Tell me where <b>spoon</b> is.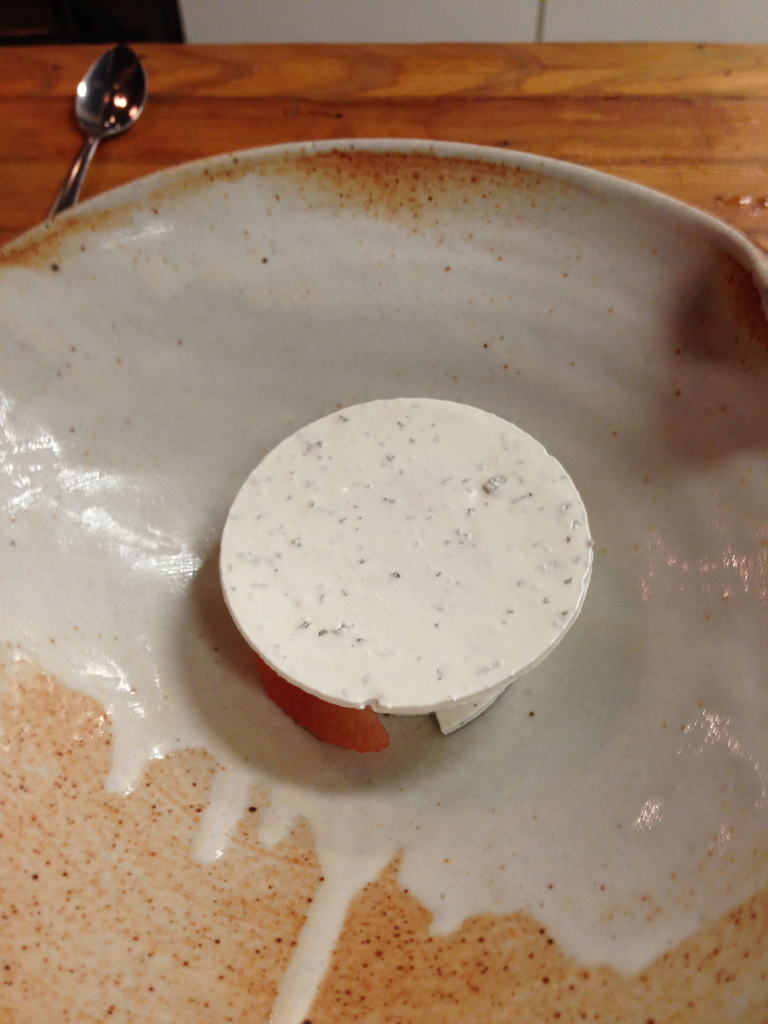
<b>spoon</b> is at <box>42,45,149,221</box>.
